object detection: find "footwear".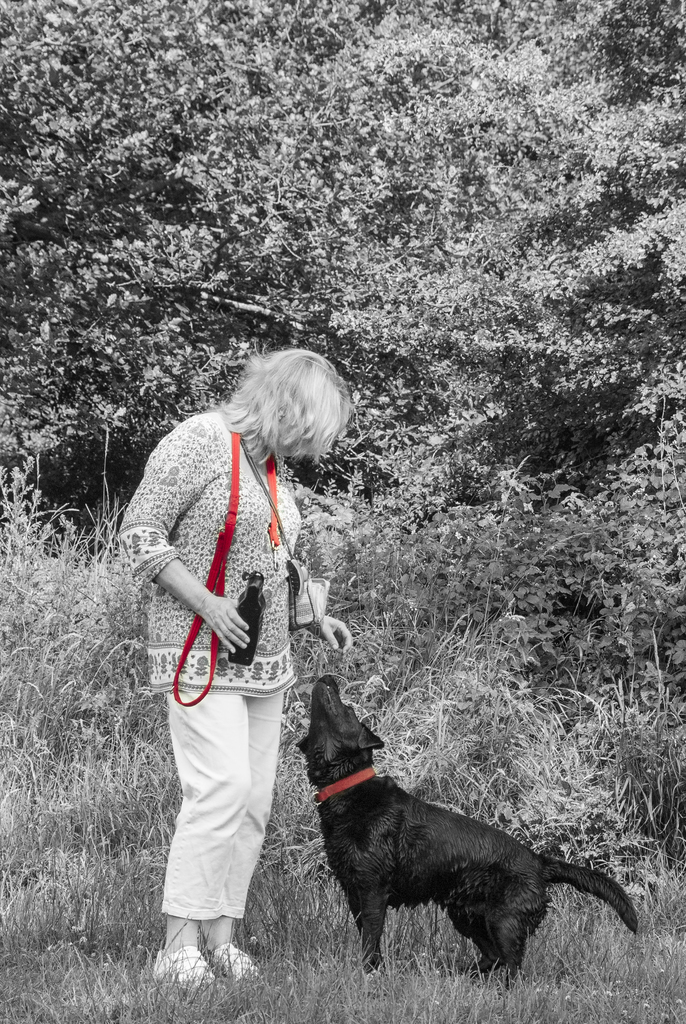
bbox(155, 941, 218, 990).
